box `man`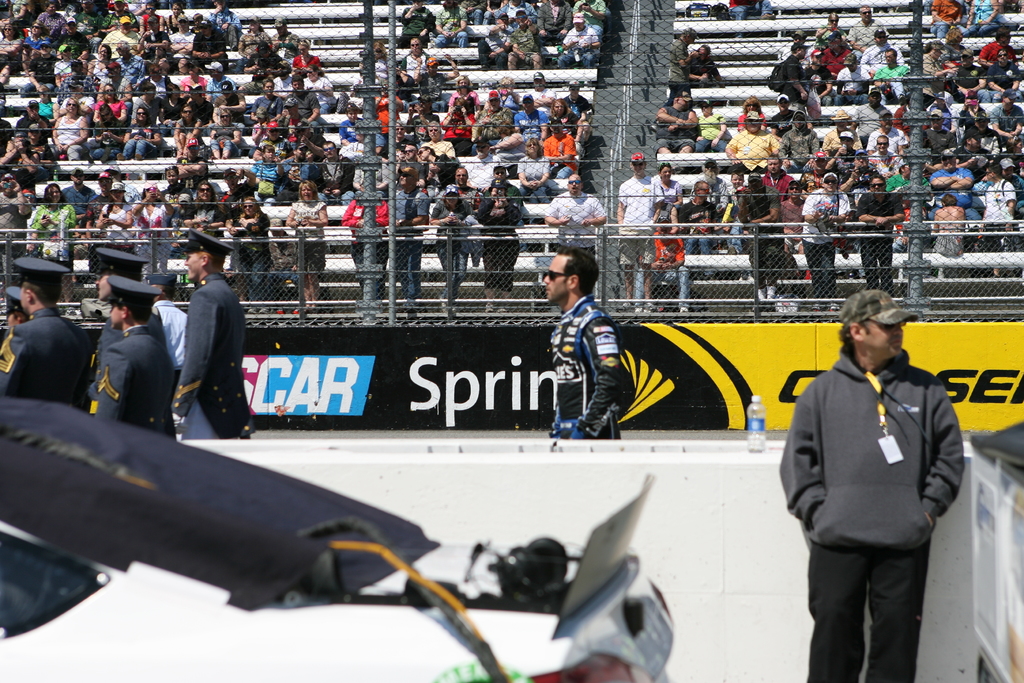
crop(780, 285, 980, 682)
